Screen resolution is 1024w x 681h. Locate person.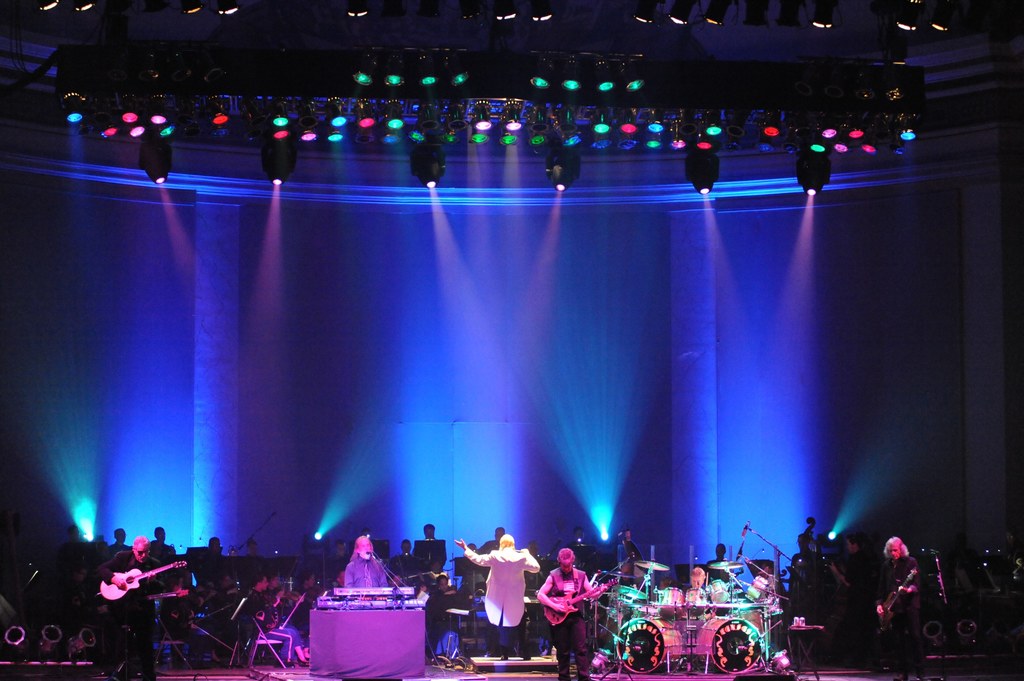
x1=246, y1=577, x2=302, y2=666.
